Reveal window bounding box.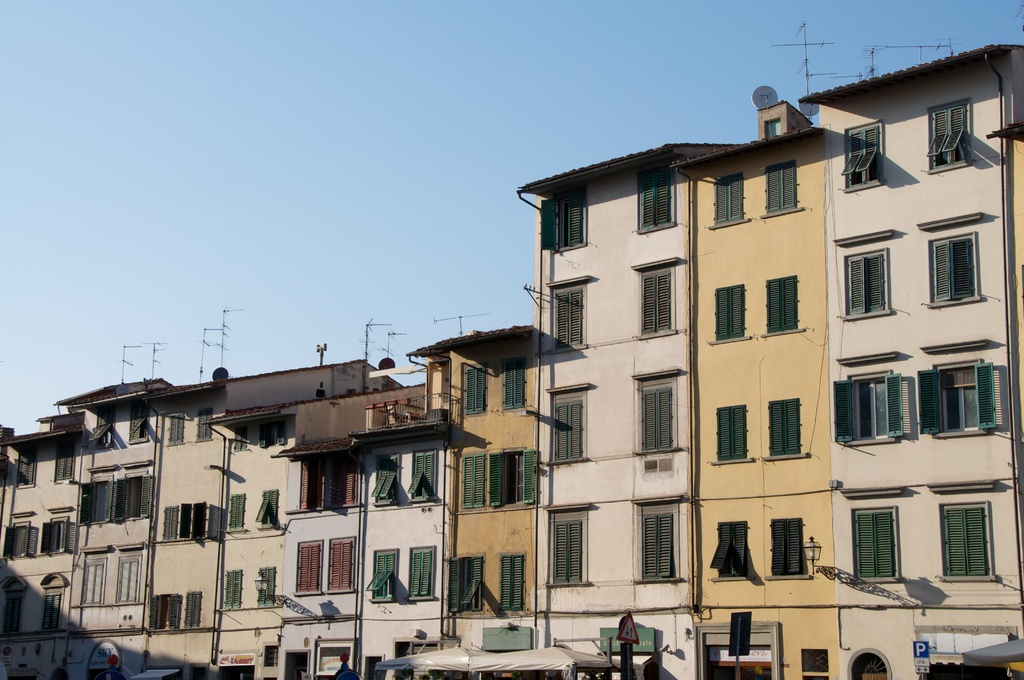
Revealed: [x1=364, y1=658, x2=383, y2=679].
